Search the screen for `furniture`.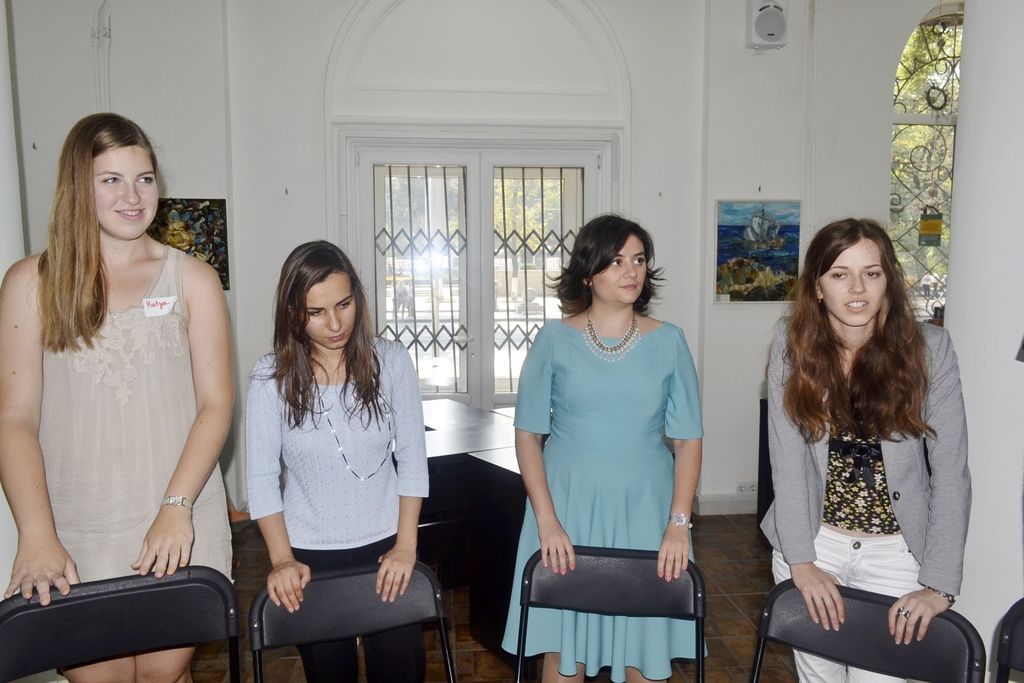
Found at 422, 395, 550, 670.
